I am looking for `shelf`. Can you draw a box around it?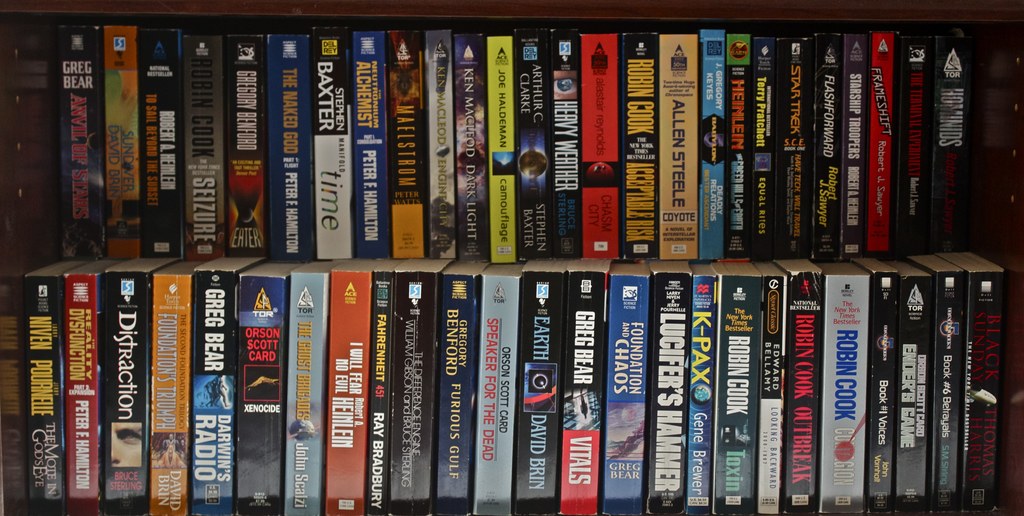
Sure, the bounding box is [x1=4, y1=254, x2=1023, y2=515].
